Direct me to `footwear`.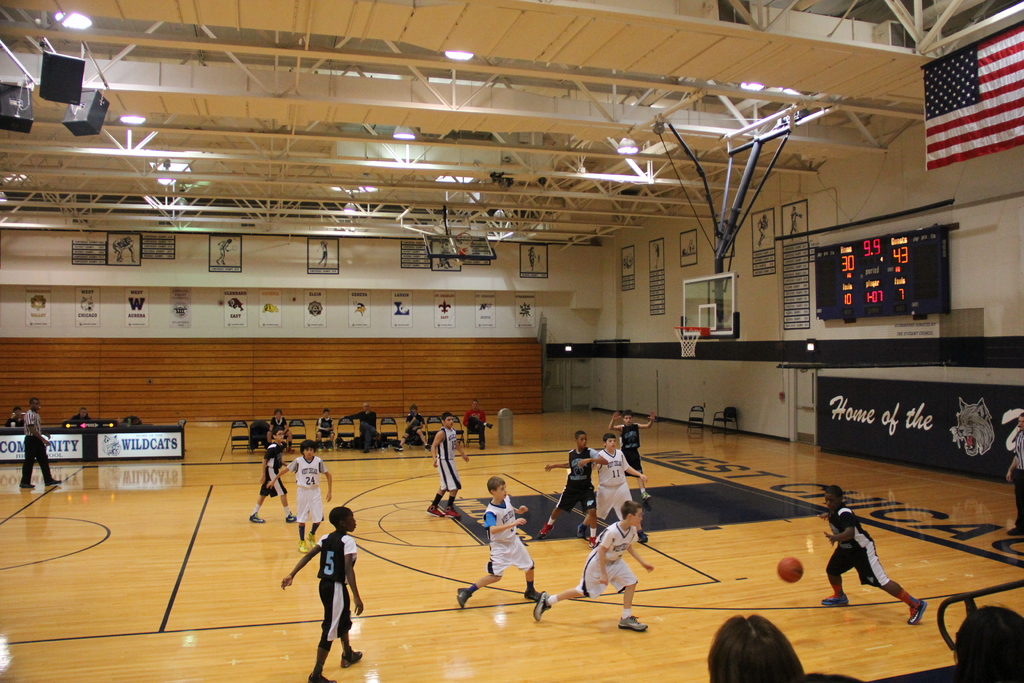
Direction: 424/442/431/452.
